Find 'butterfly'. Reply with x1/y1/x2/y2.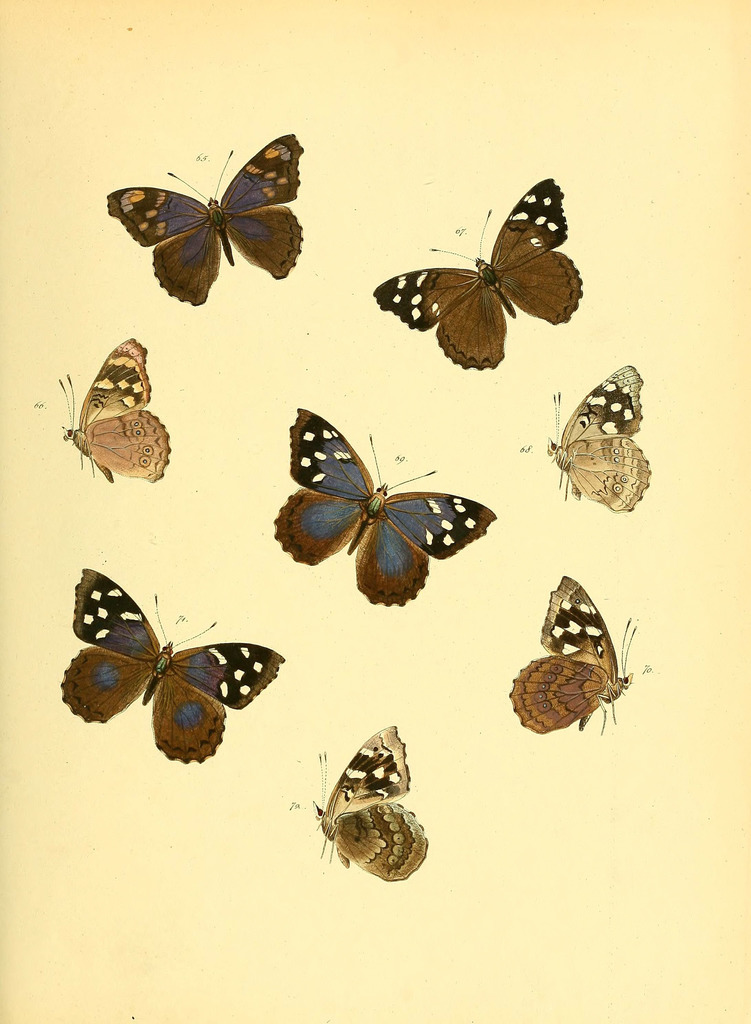
306/728/428/876.
